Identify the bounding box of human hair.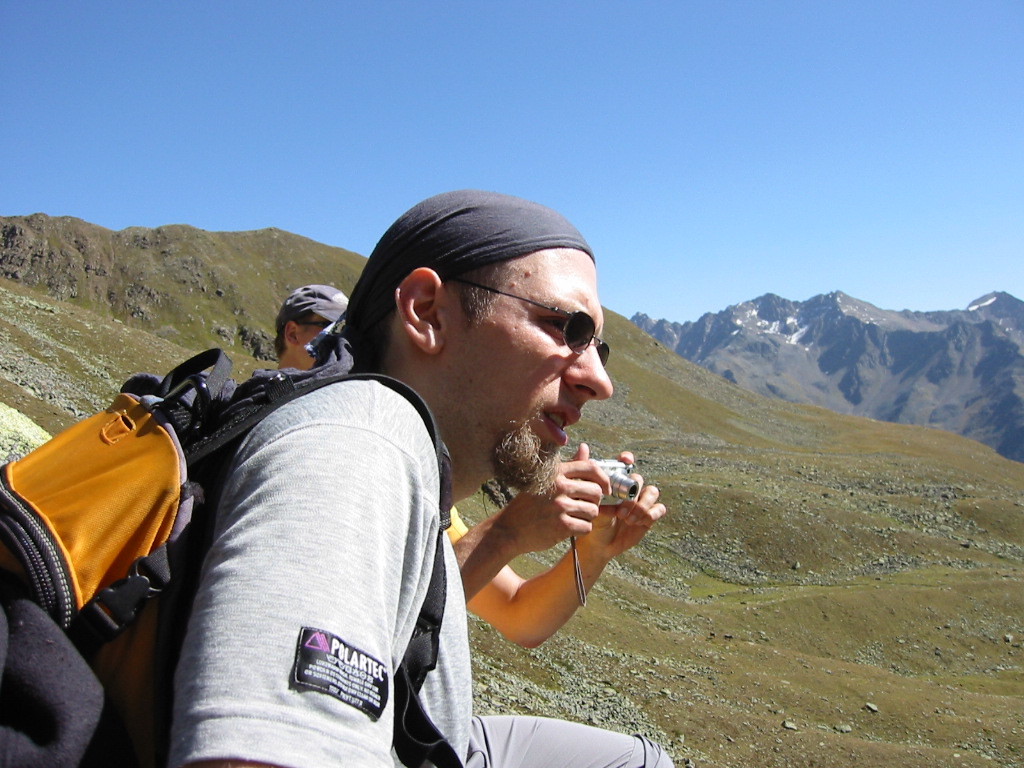
x1=347, y1=261, x2=517, y2=381.
